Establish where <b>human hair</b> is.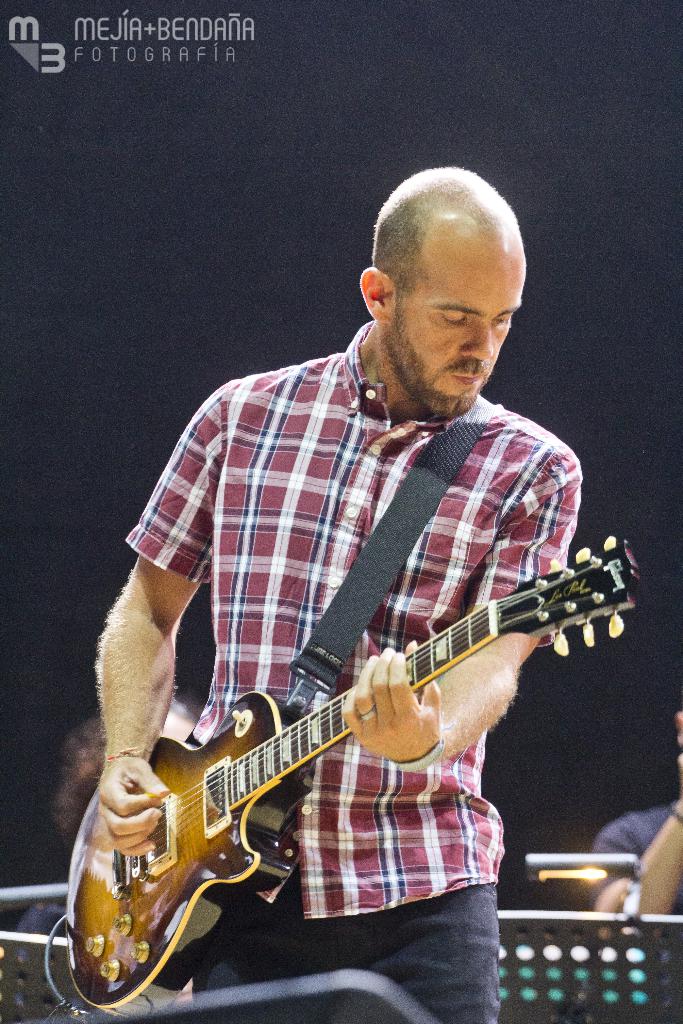
Established at {"left": 361, "top": 164, "right": 516, "bottom": 330}.
